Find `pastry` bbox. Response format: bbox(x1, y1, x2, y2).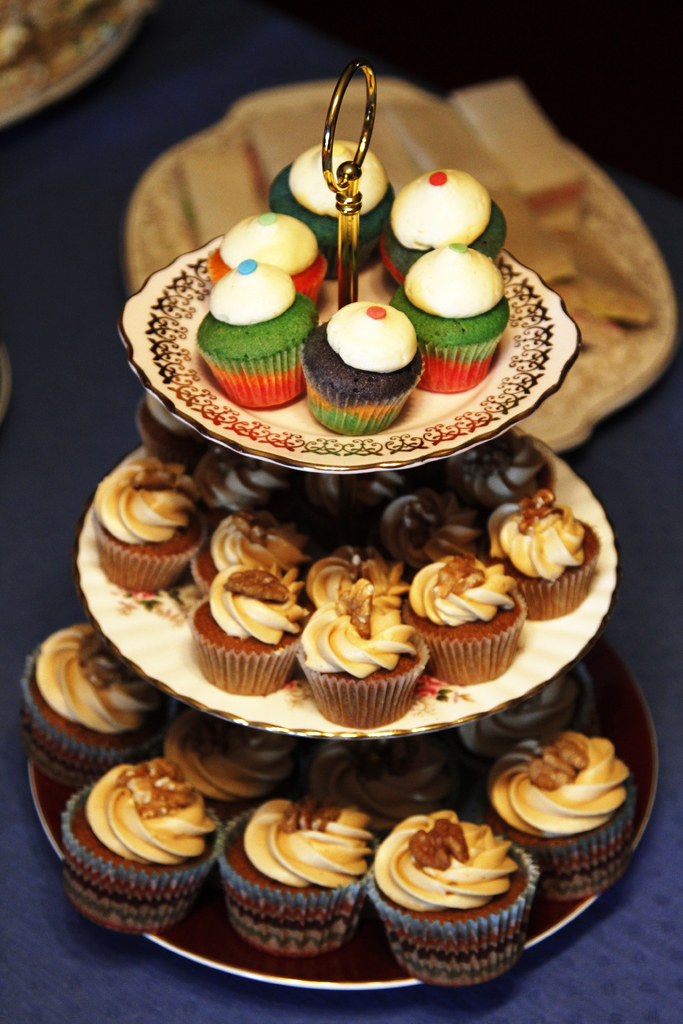
bbox(303, 300, 424, 436).
